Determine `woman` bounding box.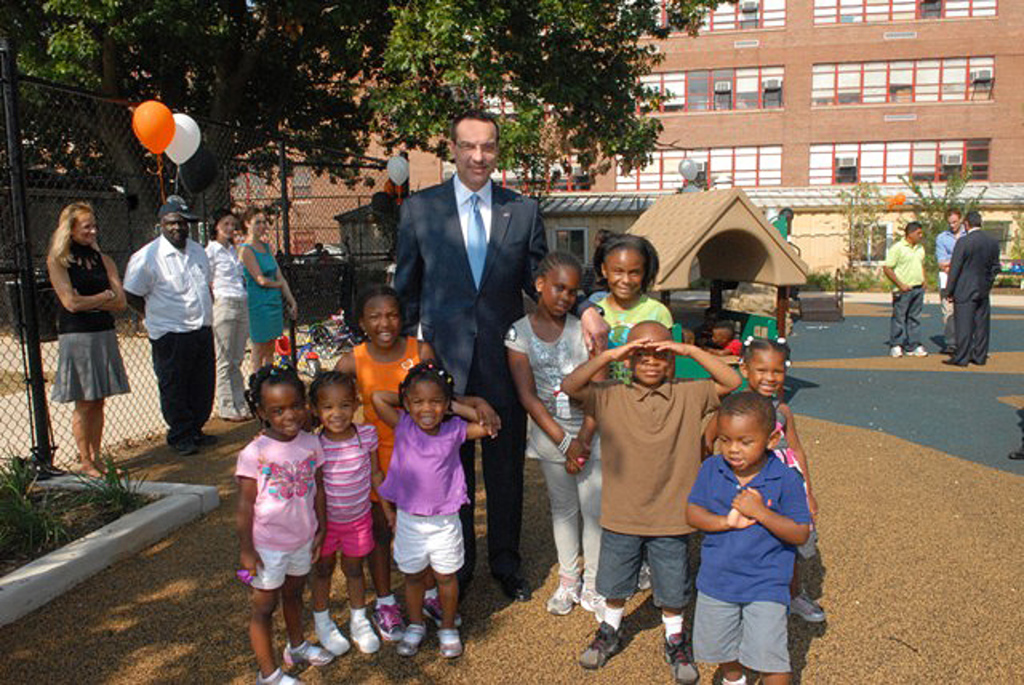
Determined: detection(208, 208, 246, 419).
